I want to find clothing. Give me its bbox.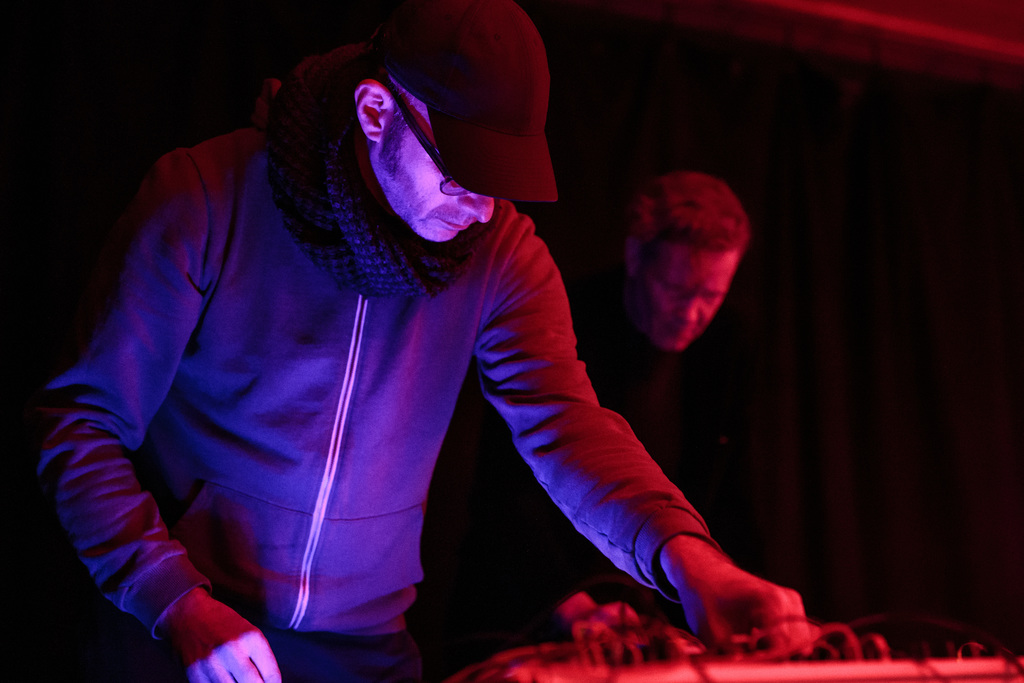
select_region(45, 42, 747, 682).
